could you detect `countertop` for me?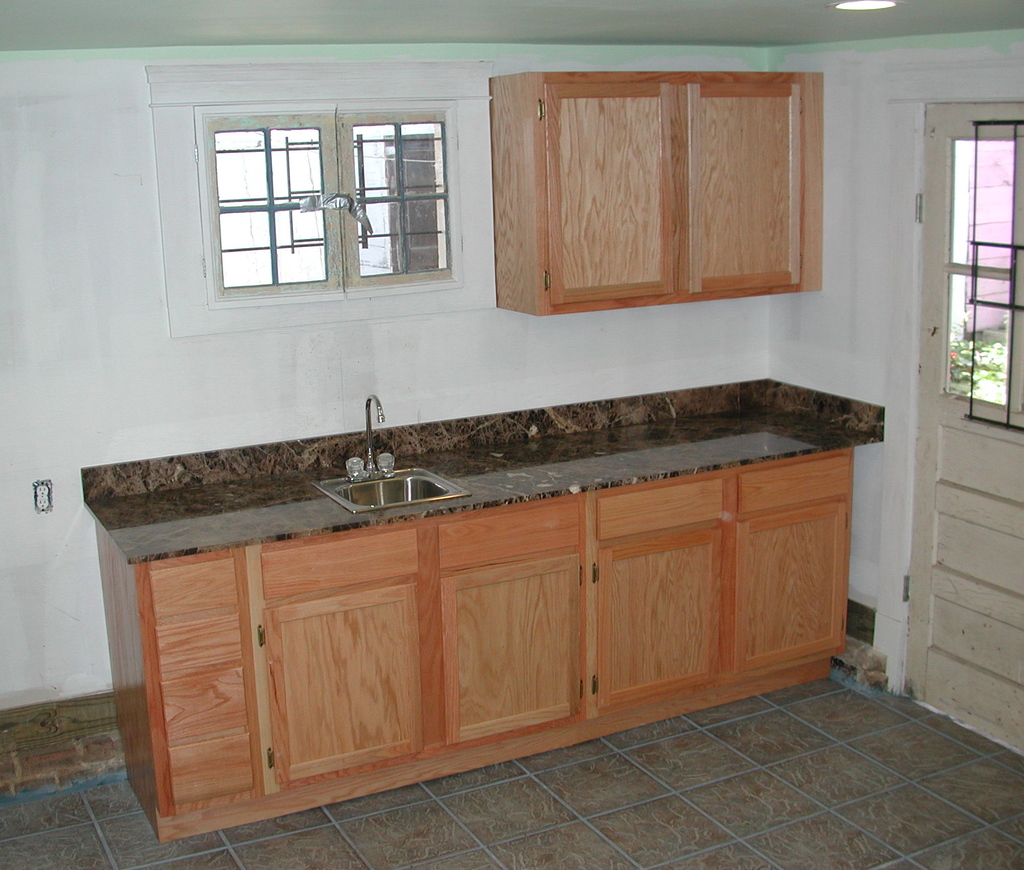
Detection result: box(81, 401, 881, 567).
